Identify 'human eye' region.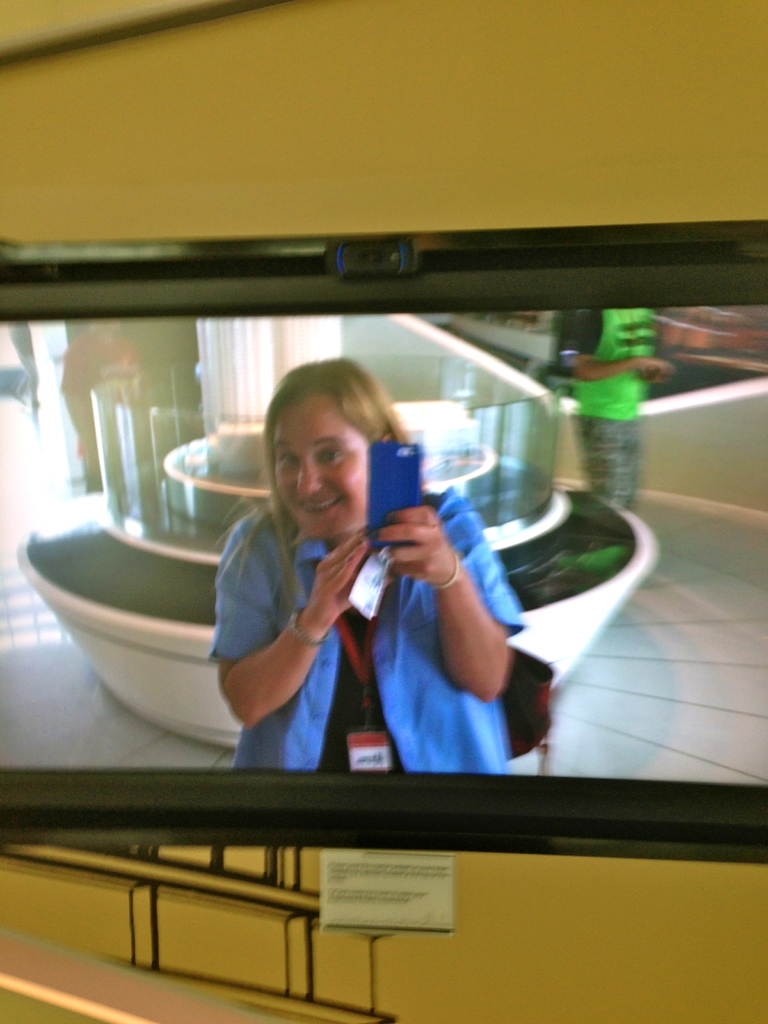
Region: box=[317, 444, 345, 466].
